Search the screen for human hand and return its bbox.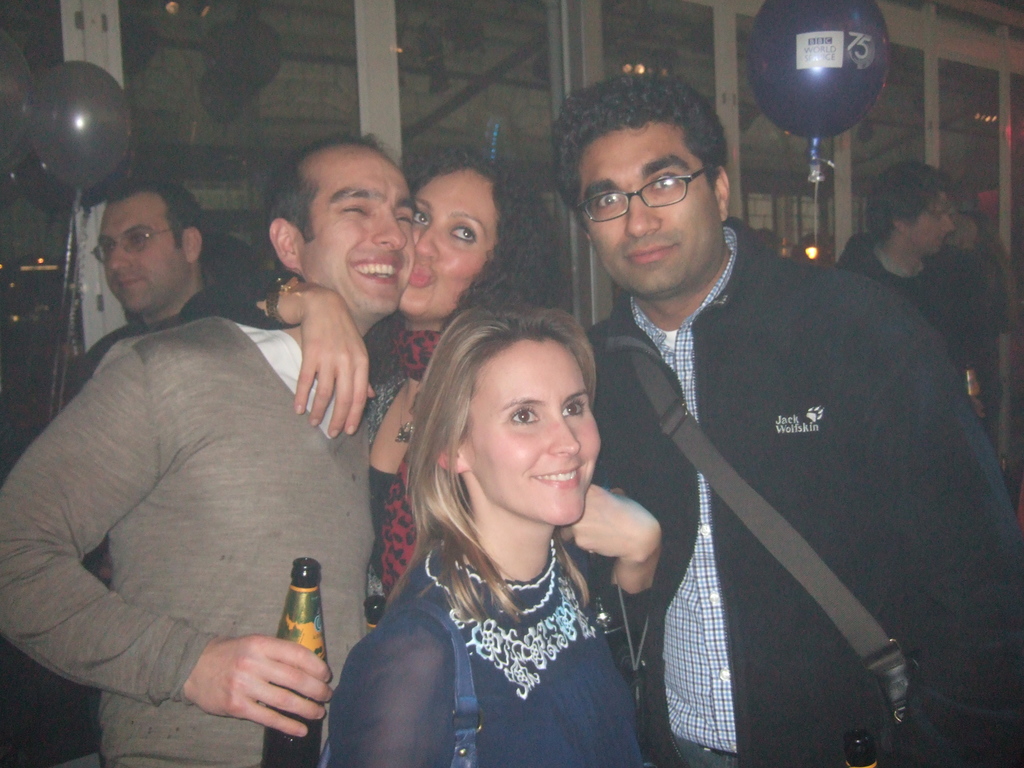
Found: region(583, 497, 659, 600).
